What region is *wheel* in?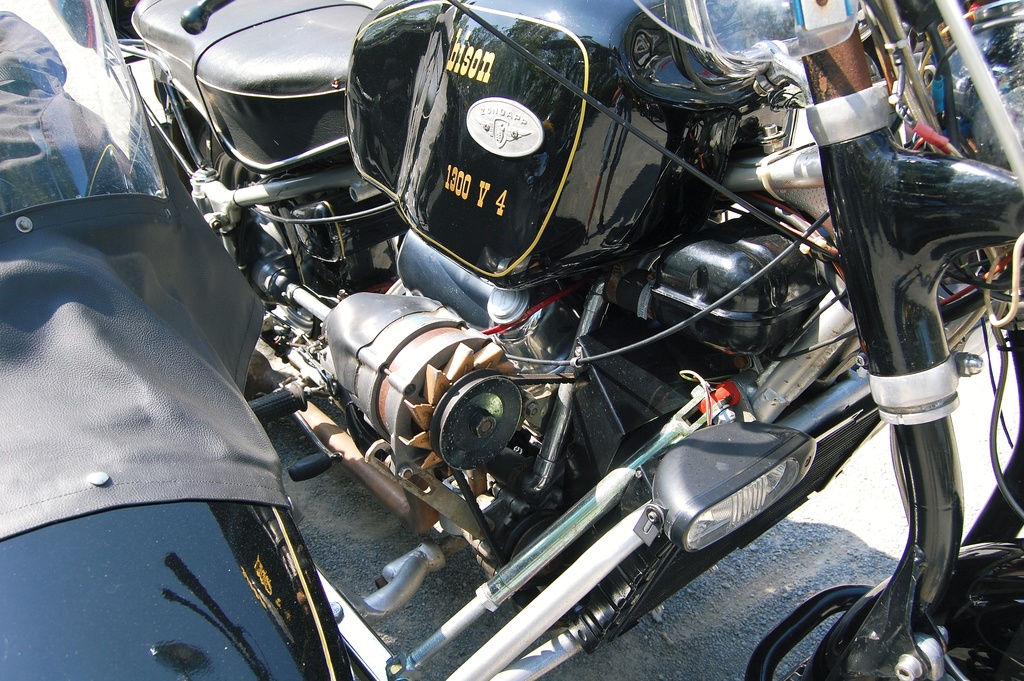
195:124:314:347.
